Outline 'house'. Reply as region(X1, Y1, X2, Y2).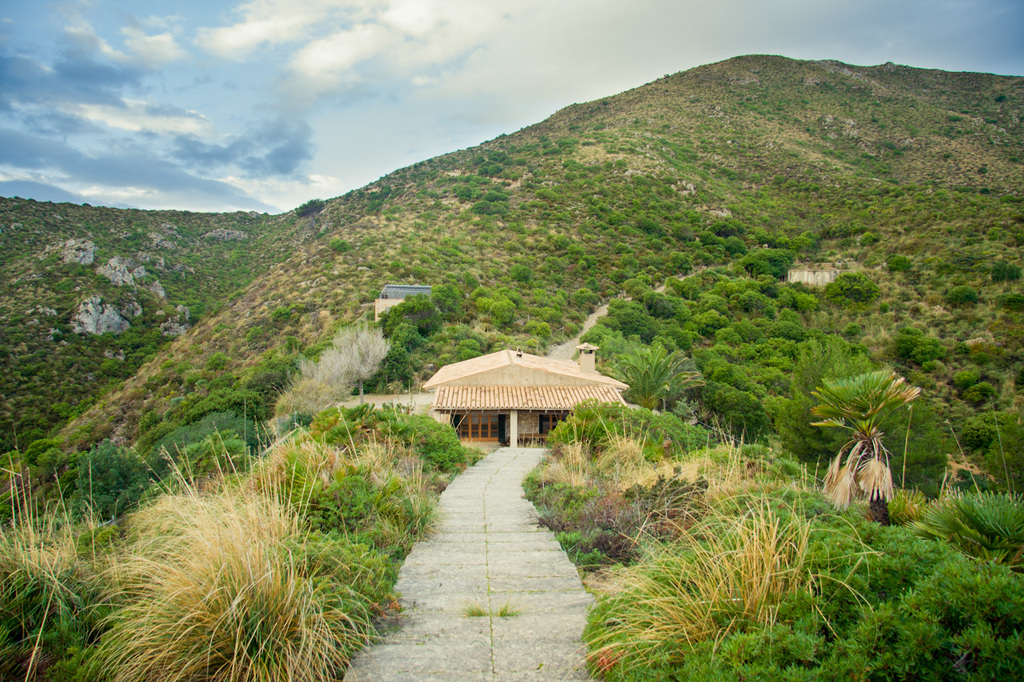
region(416, 344, 630, 442).
